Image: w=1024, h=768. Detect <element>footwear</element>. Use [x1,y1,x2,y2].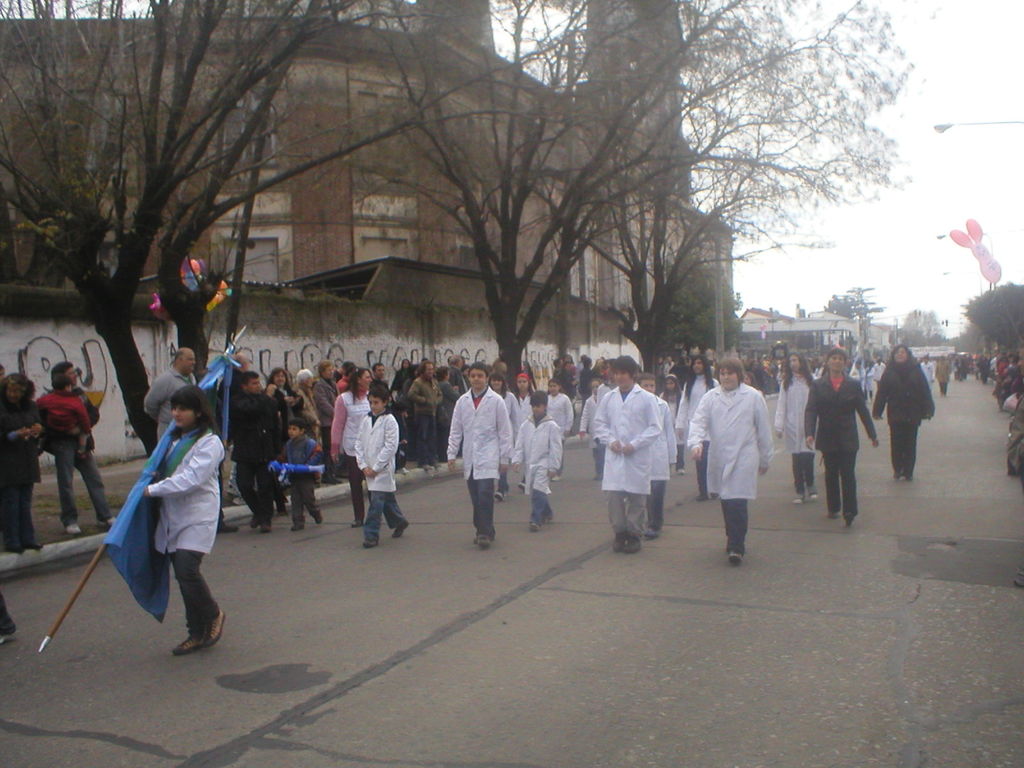
[792,490,803,506].
